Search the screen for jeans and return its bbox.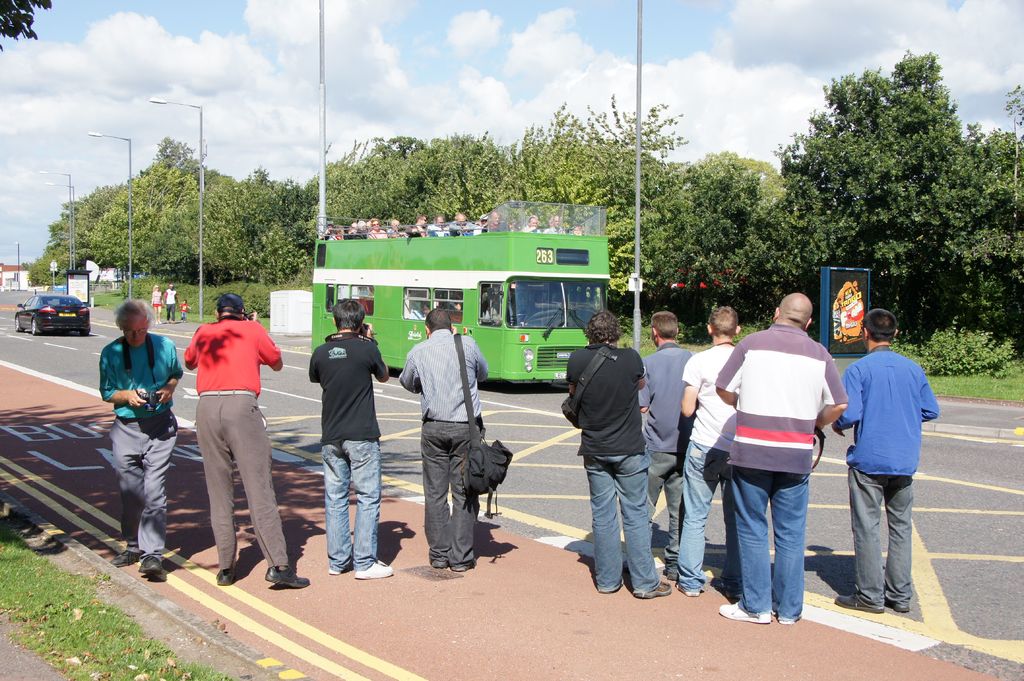
Found: (585, 453, 664, 588).
